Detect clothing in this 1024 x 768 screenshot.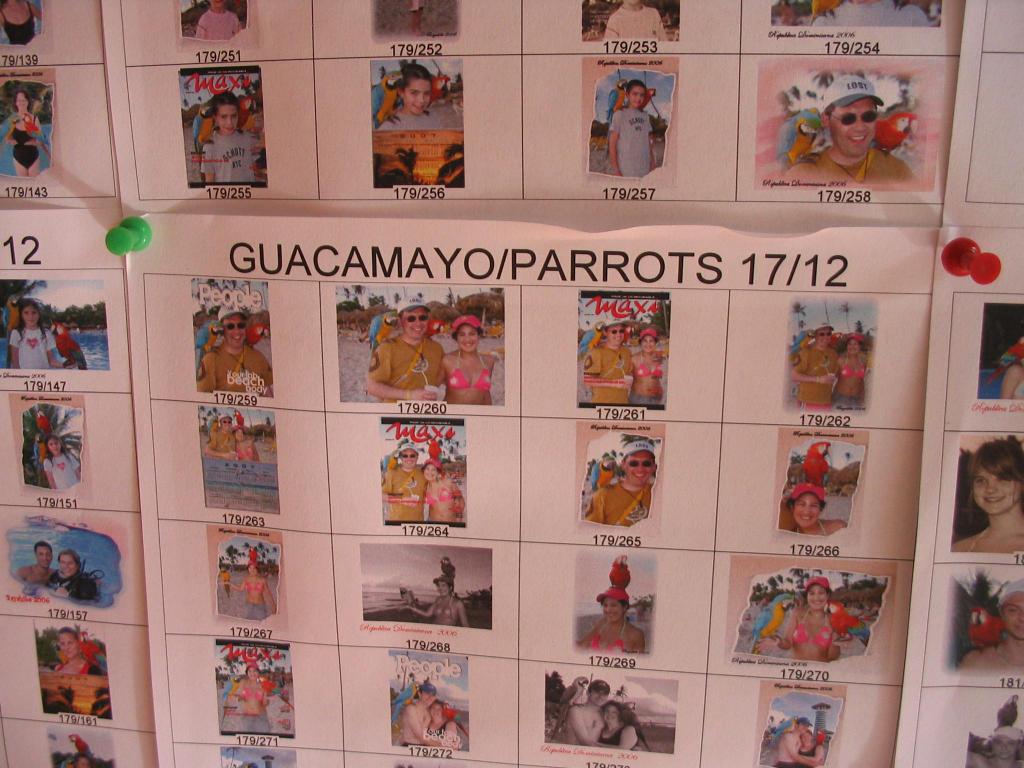
Detection: (810, 0, 931, 28).
